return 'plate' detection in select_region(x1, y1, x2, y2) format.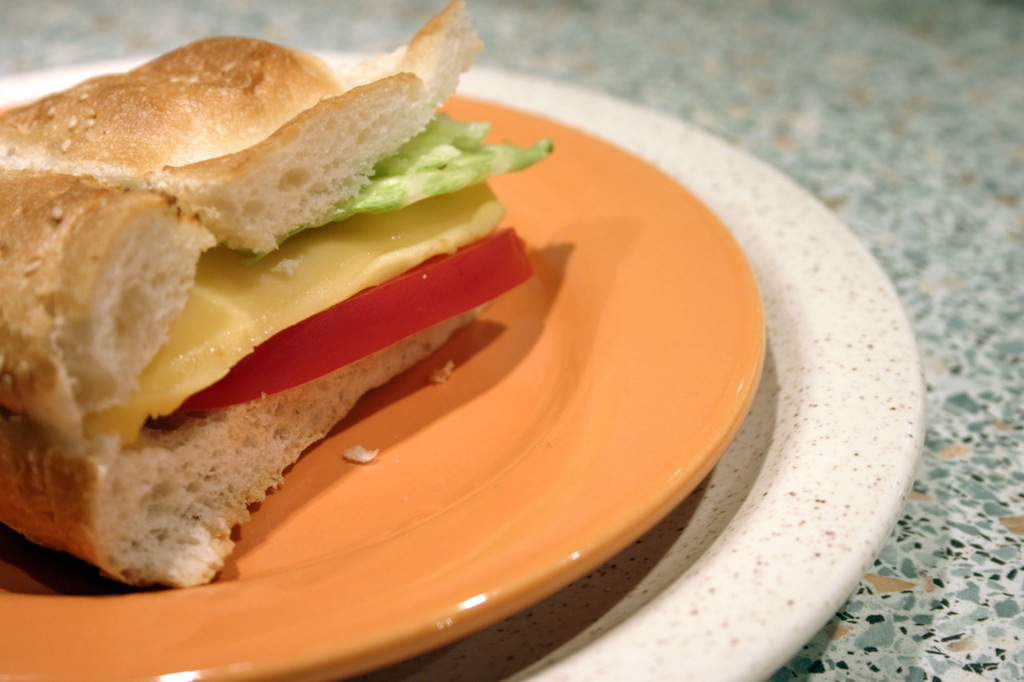
select_region(2, 54, 926, 680).
